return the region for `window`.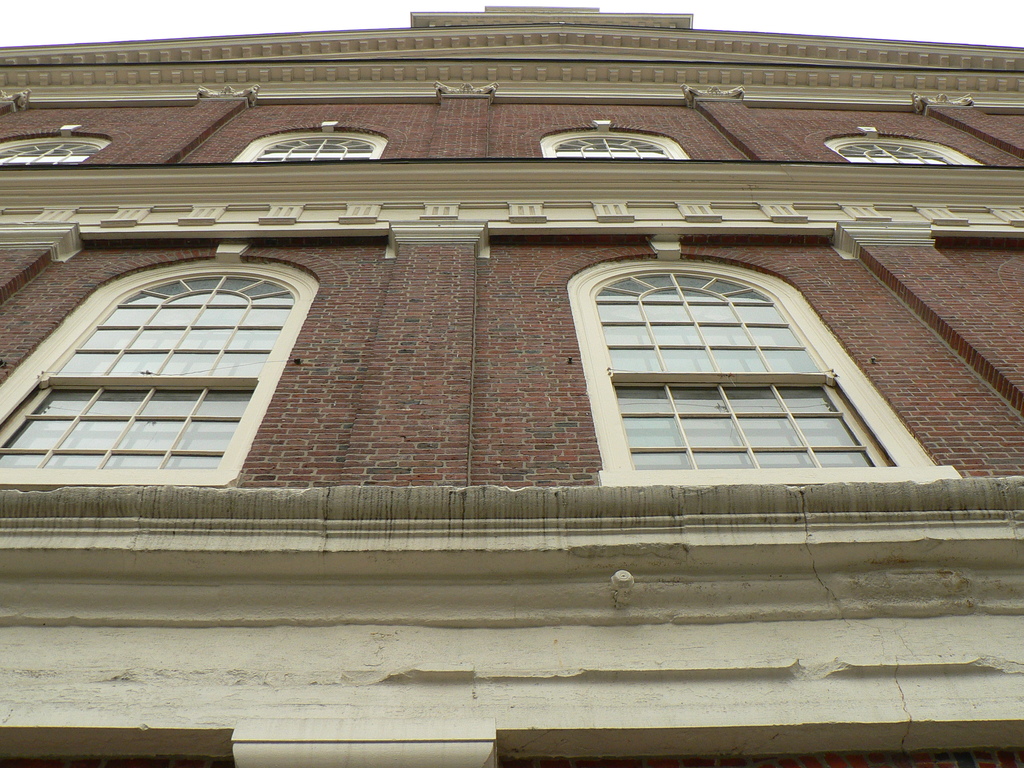
(605,287,908,468).
